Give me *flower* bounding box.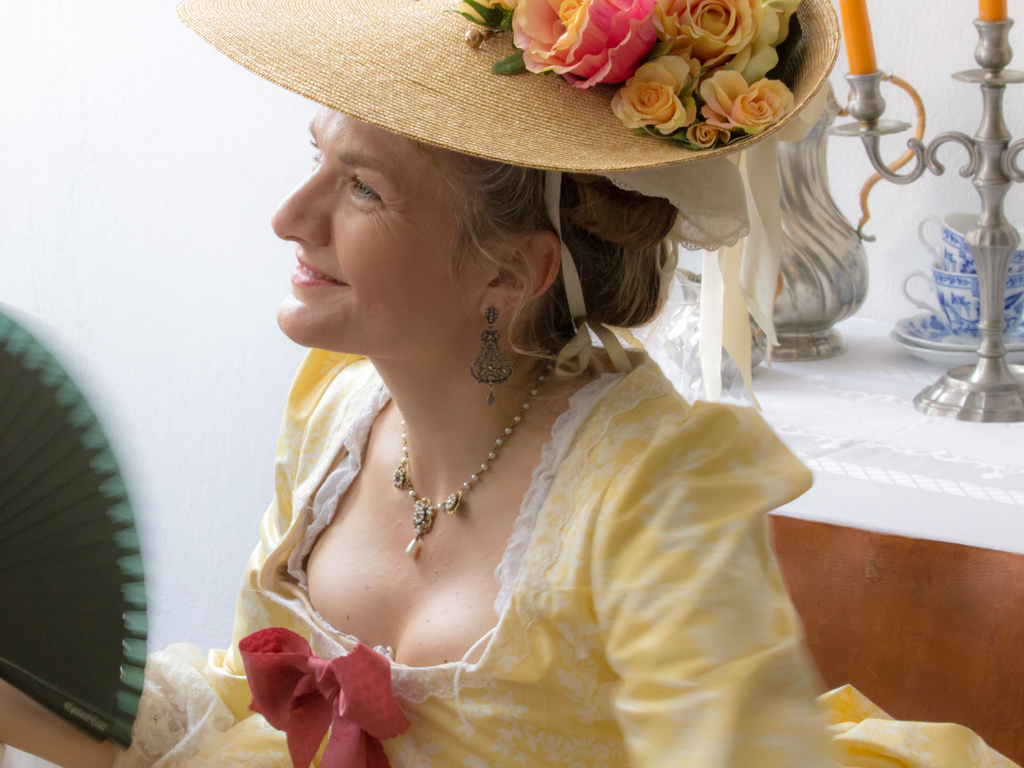
bbox=[506, 0, 666, 90].
